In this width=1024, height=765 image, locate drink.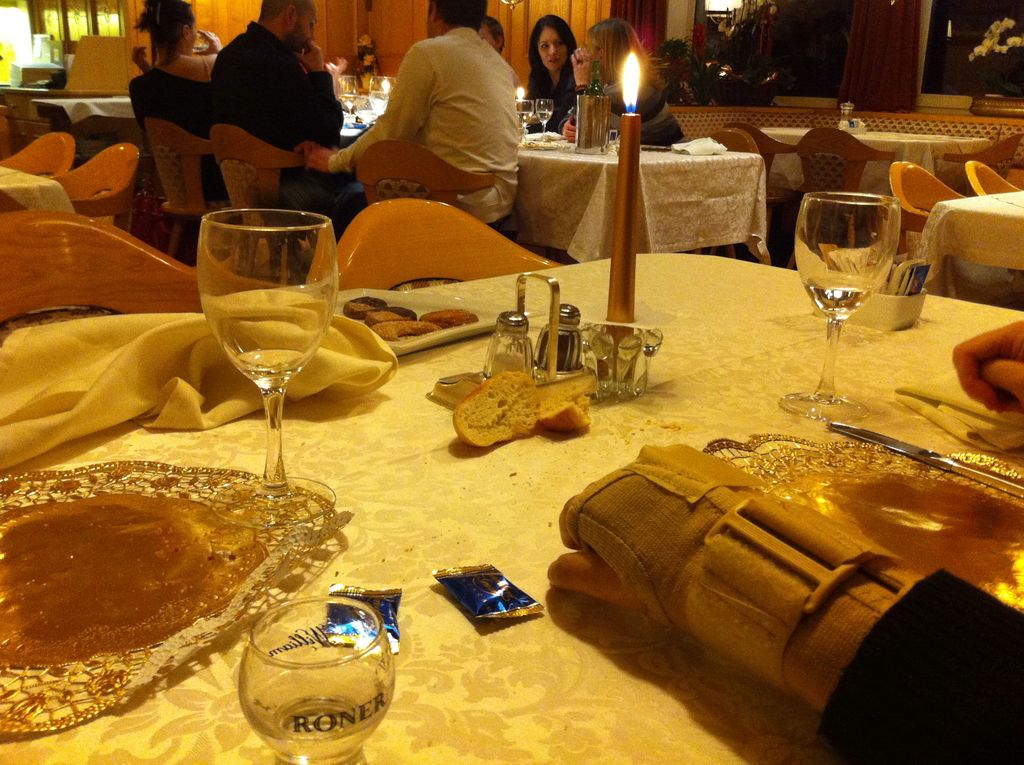
Bounding box: x1=200 y1=204 x2=330 y2=501.
